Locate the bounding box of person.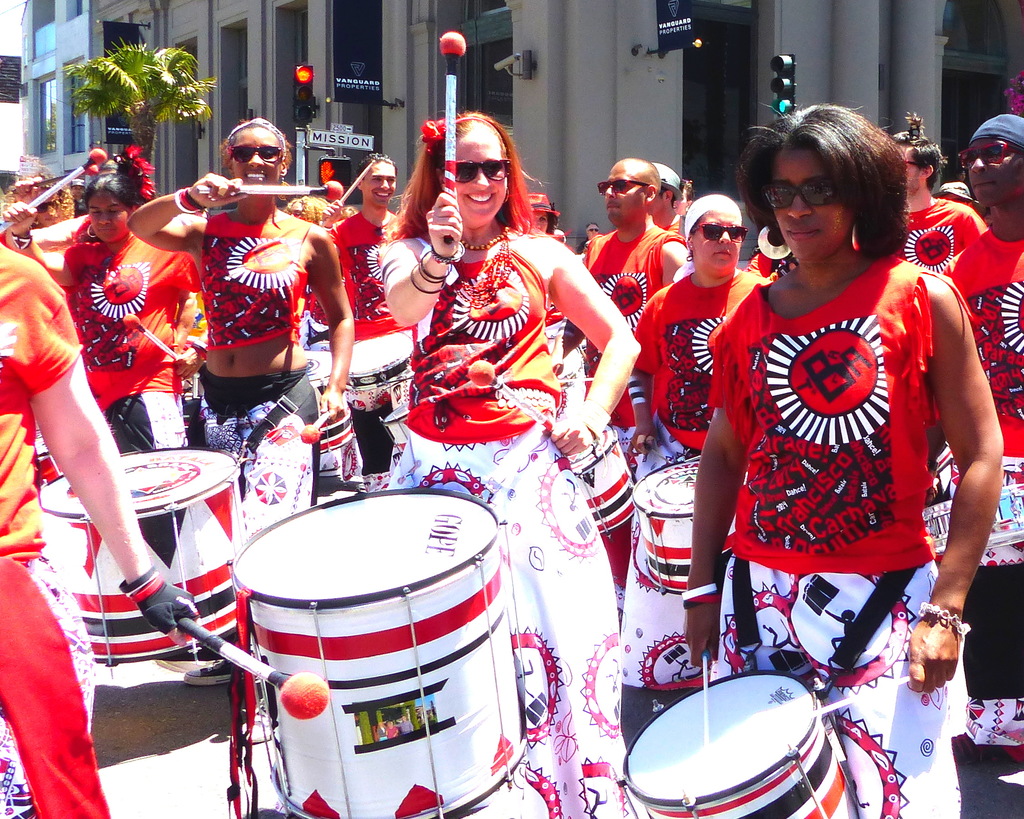
Bounding box: {"left": 130, "top": 122, "right": 367, "bottom": 562}.
